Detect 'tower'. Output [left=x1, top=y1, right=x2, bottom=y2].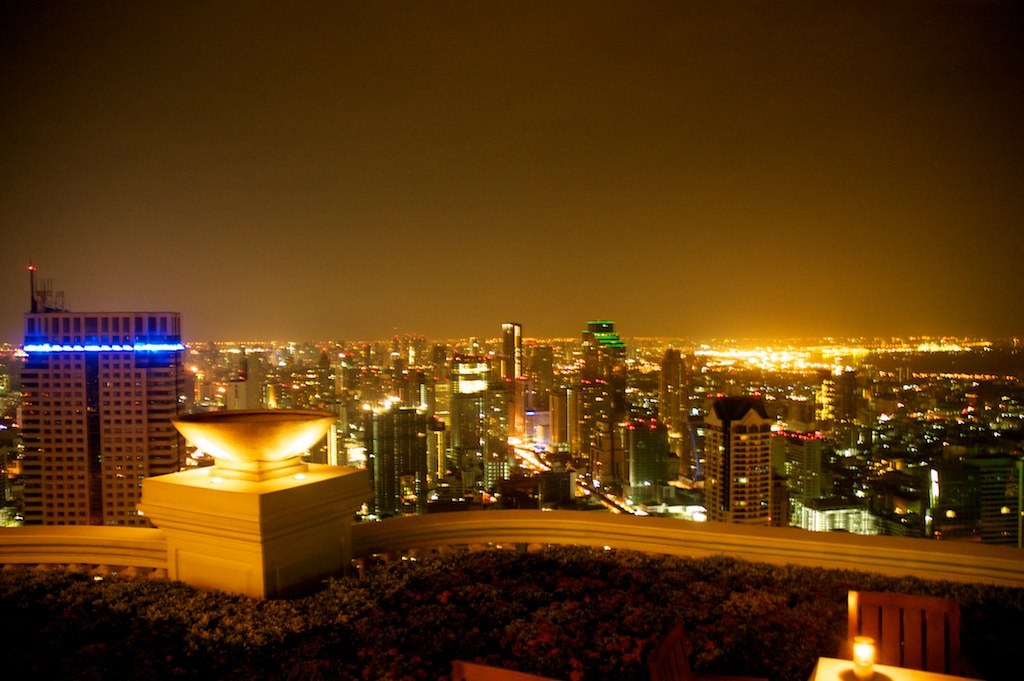
[left=215, top=379, right=253, bottom=414].
